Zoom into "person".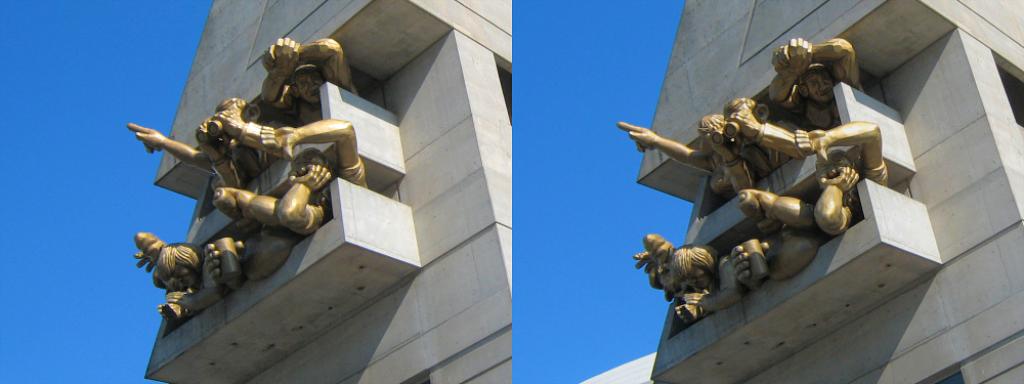
Zoom target: 792/119/893/238.
